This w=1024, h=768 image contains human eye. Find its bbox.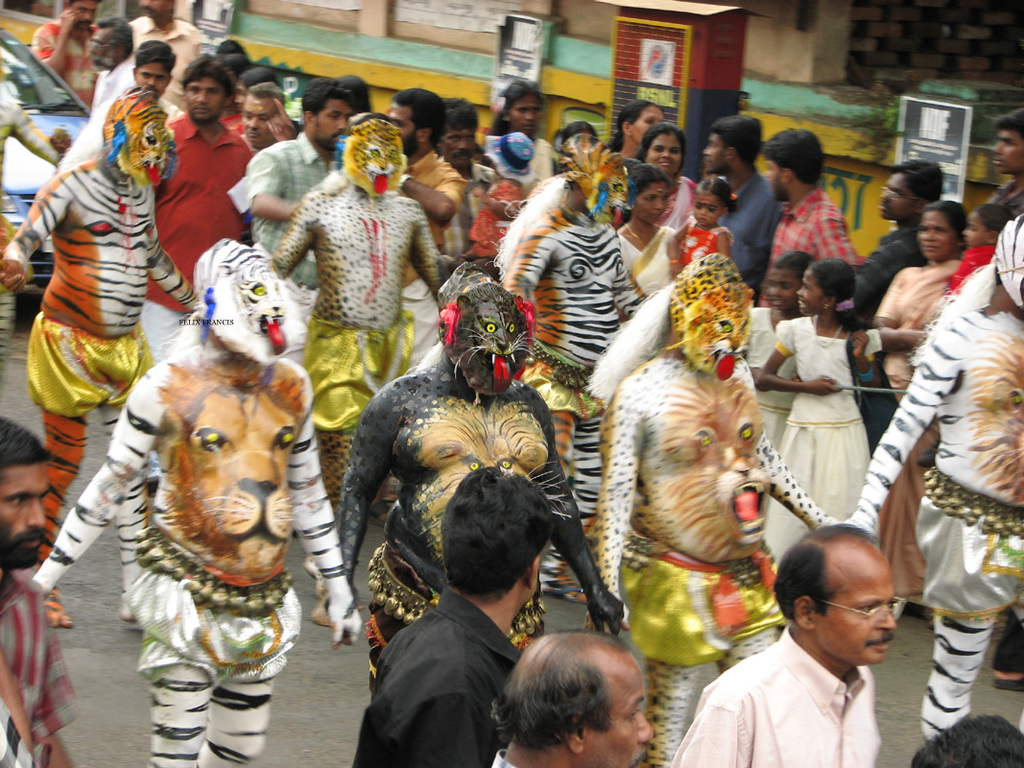
157, 77, 164, 82.
